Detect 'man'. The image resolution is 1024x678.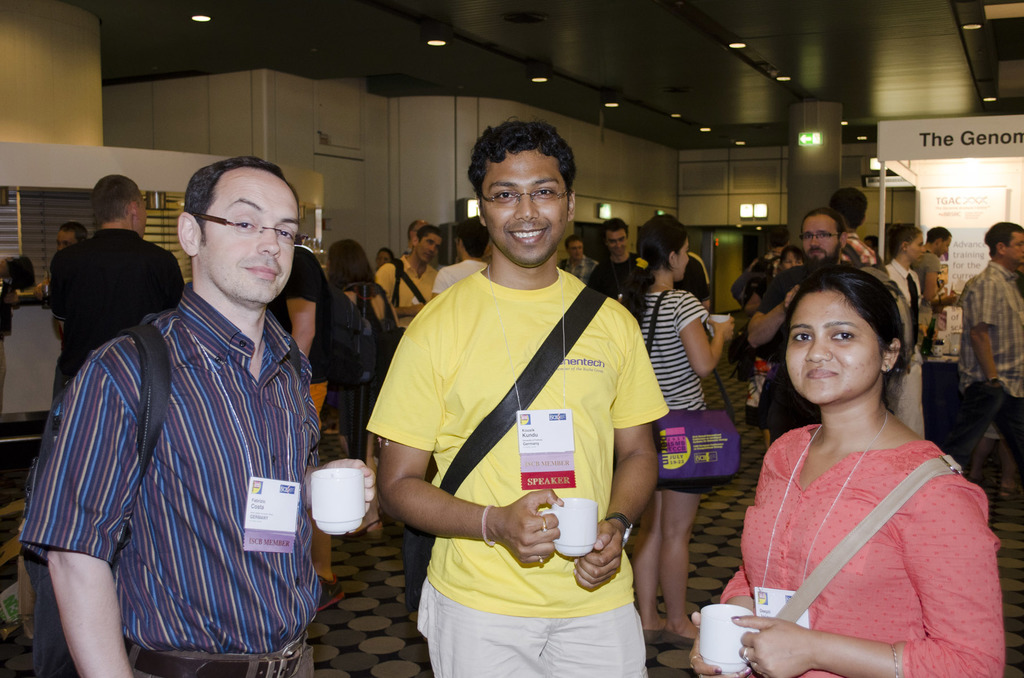
rect(431, 210, 490, 293).
